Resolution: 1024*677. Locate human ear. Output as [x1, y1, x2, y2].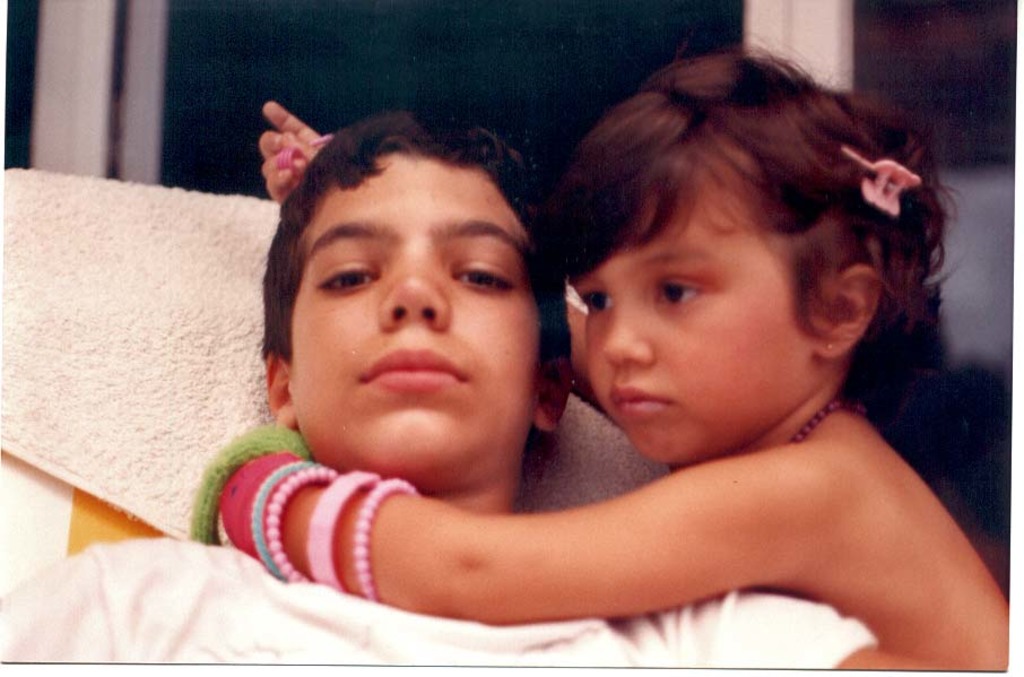
[266, 340, 300, 426].
